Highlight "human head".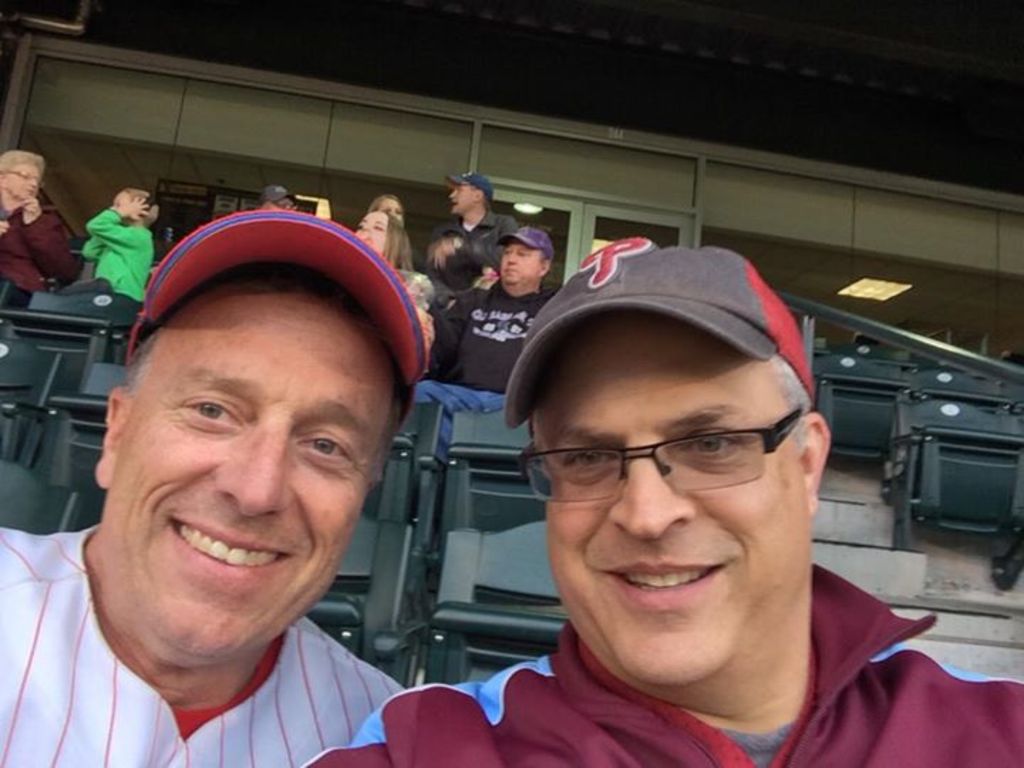
Highlighted region: (448,176,488,213).
